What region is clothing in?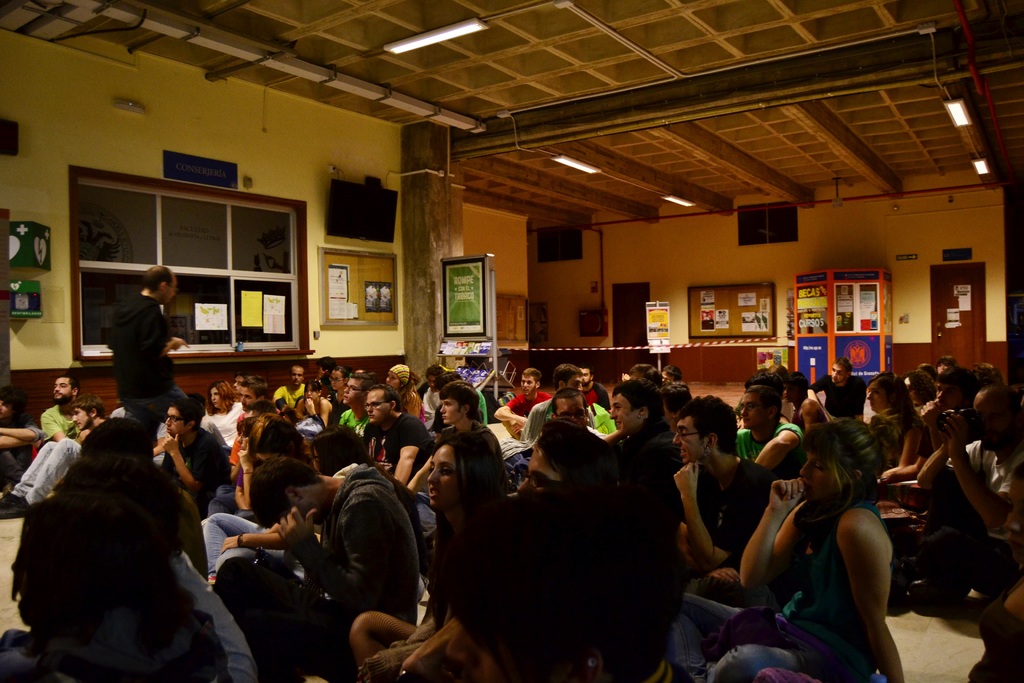
crop(204, 401, 244, 451).
